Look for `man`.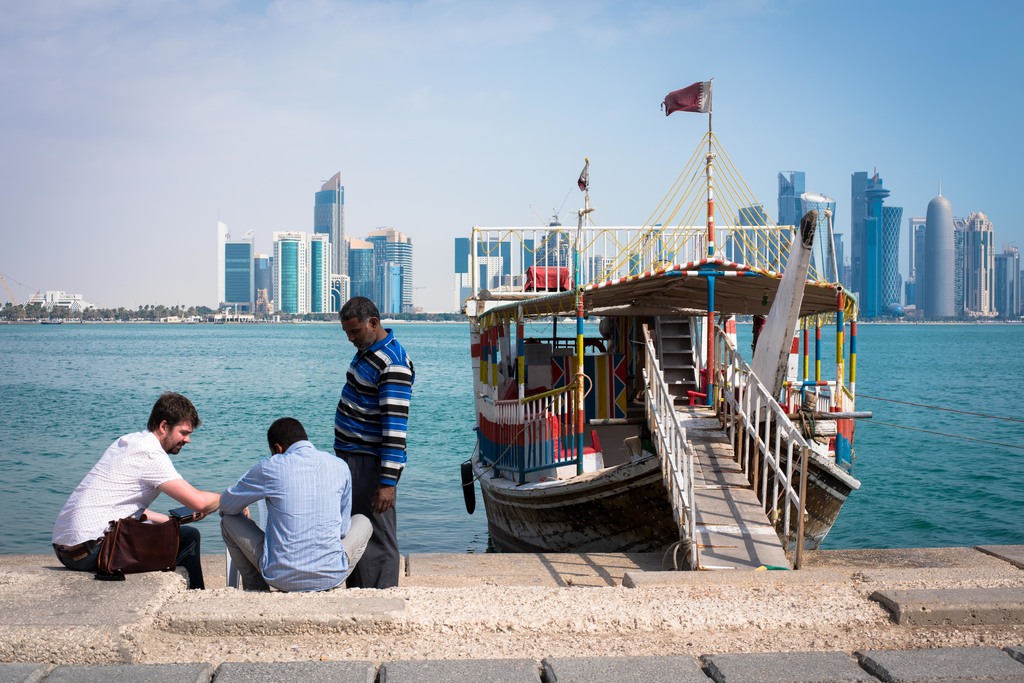
Found: locate(55, 403, 215, 598).
